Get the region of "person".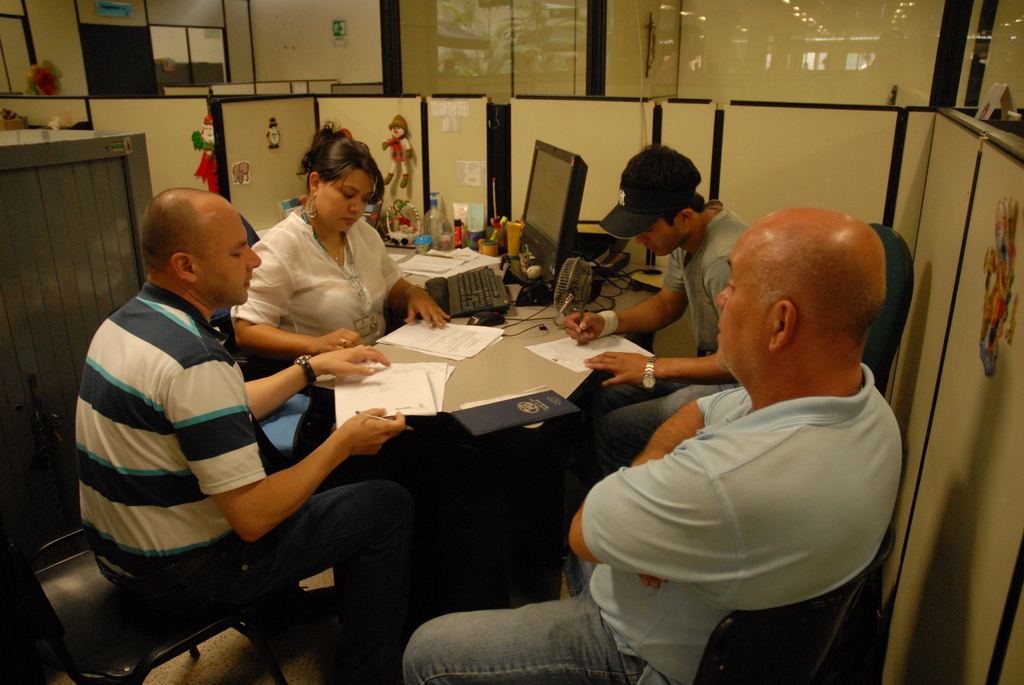
193/113/221/195.
